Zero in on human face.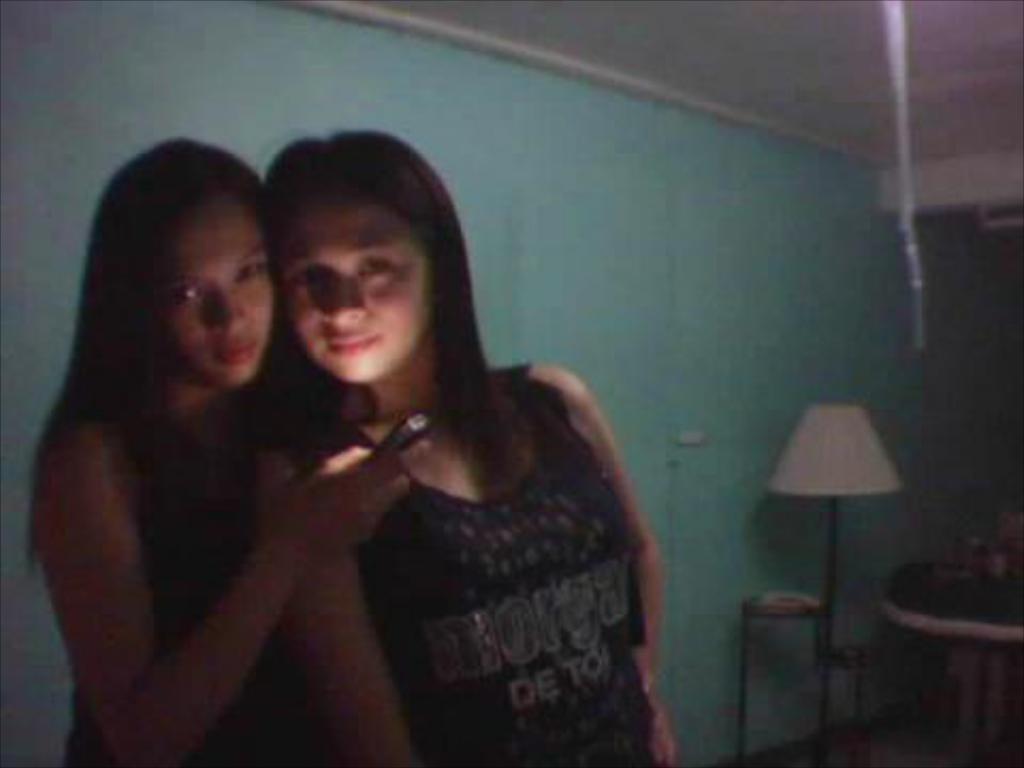
Zeroed in: (x1=277, y1=190, x2=433, y2=378).
